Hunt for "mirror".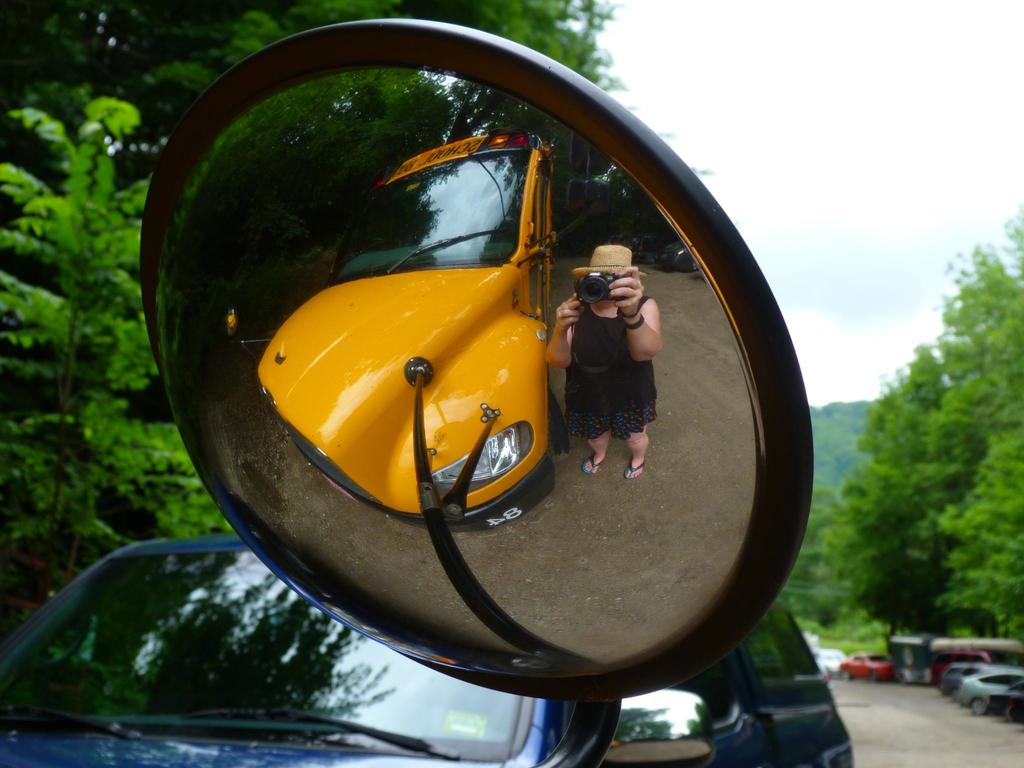
Hunted down at detection(151, 60, 766, 675).
